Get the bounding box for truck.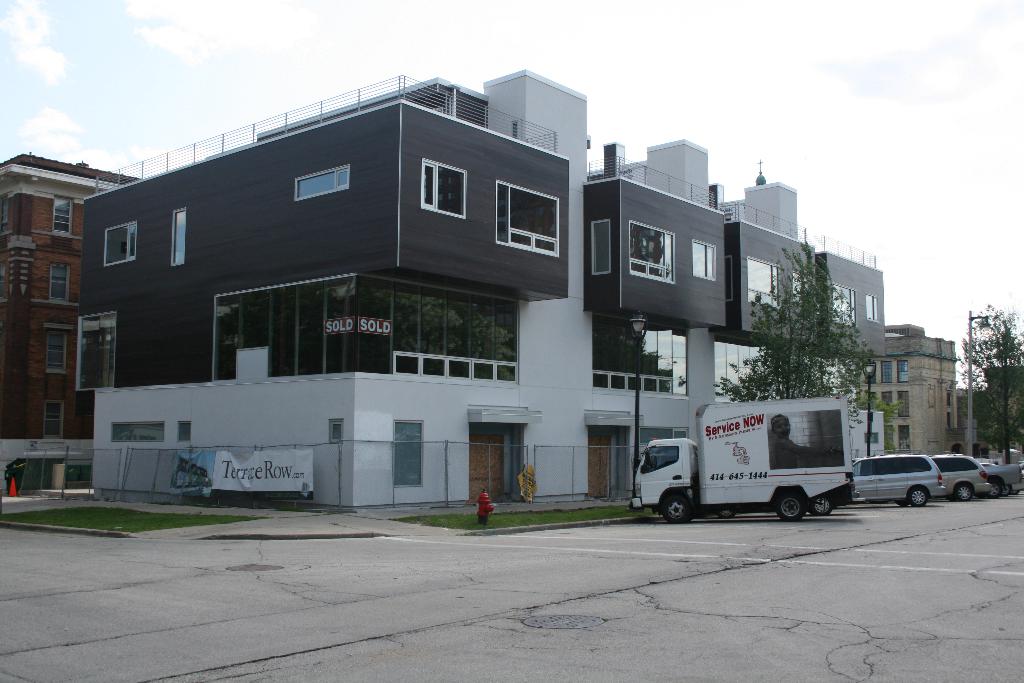
(left=642, top=398, right=870, bottom=529).
